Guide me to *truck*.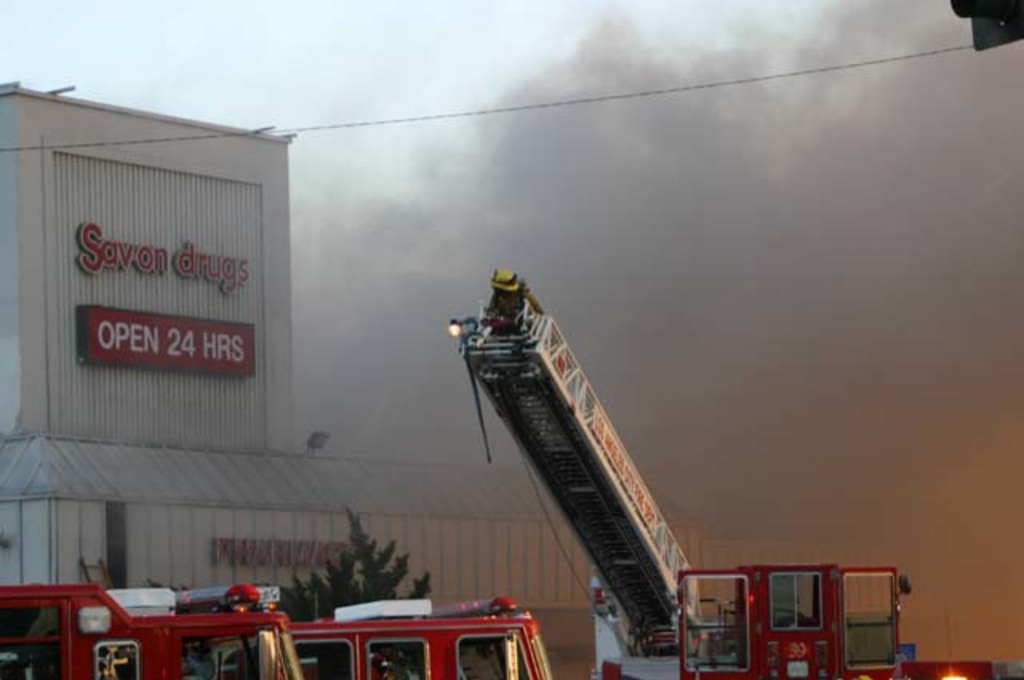
Guidance: 282, 595, 586, 678.
